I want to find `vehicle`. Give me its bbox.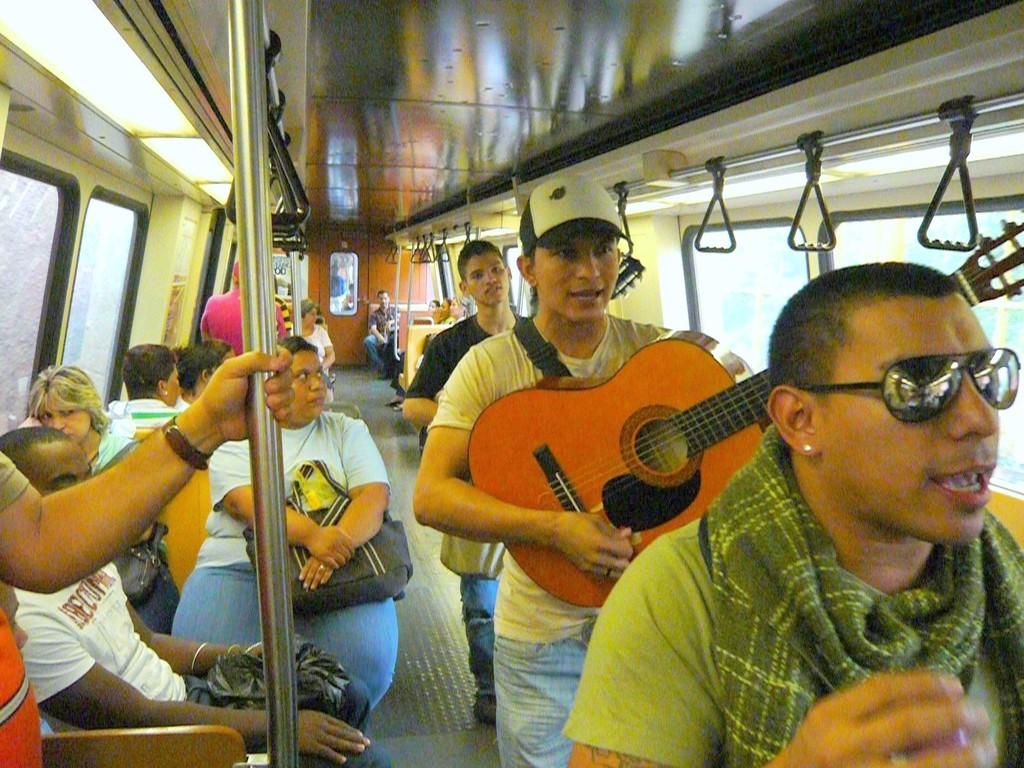
0/0/1023/767.
